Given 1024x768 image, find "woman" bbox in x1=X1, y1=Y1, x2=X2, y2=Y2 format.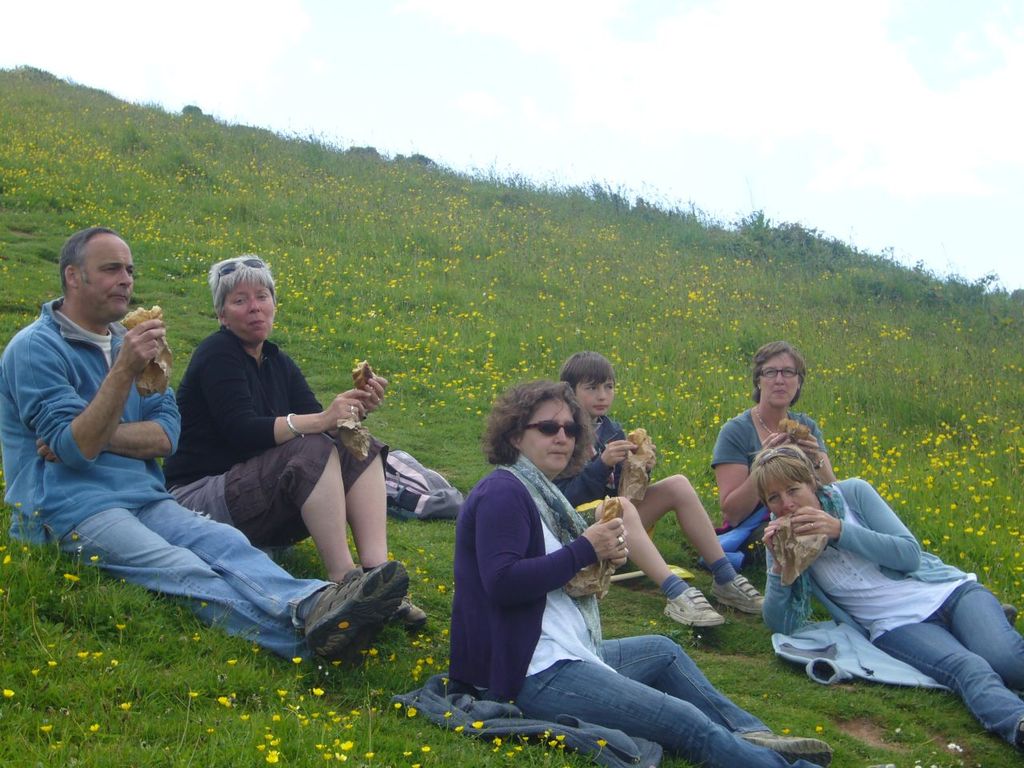
x1=166, y1=254, x2=425, y2=624.
